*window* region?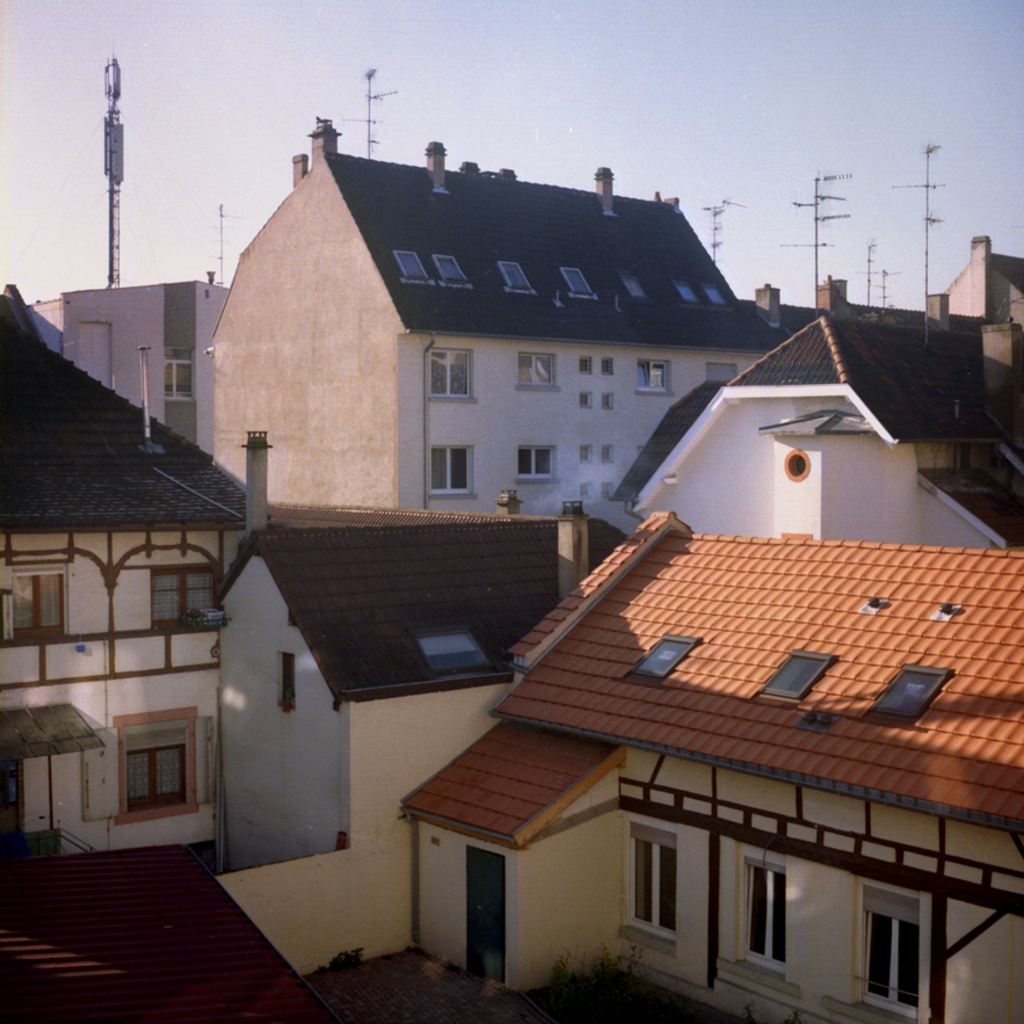
detection(153, 564, 223, 627)
